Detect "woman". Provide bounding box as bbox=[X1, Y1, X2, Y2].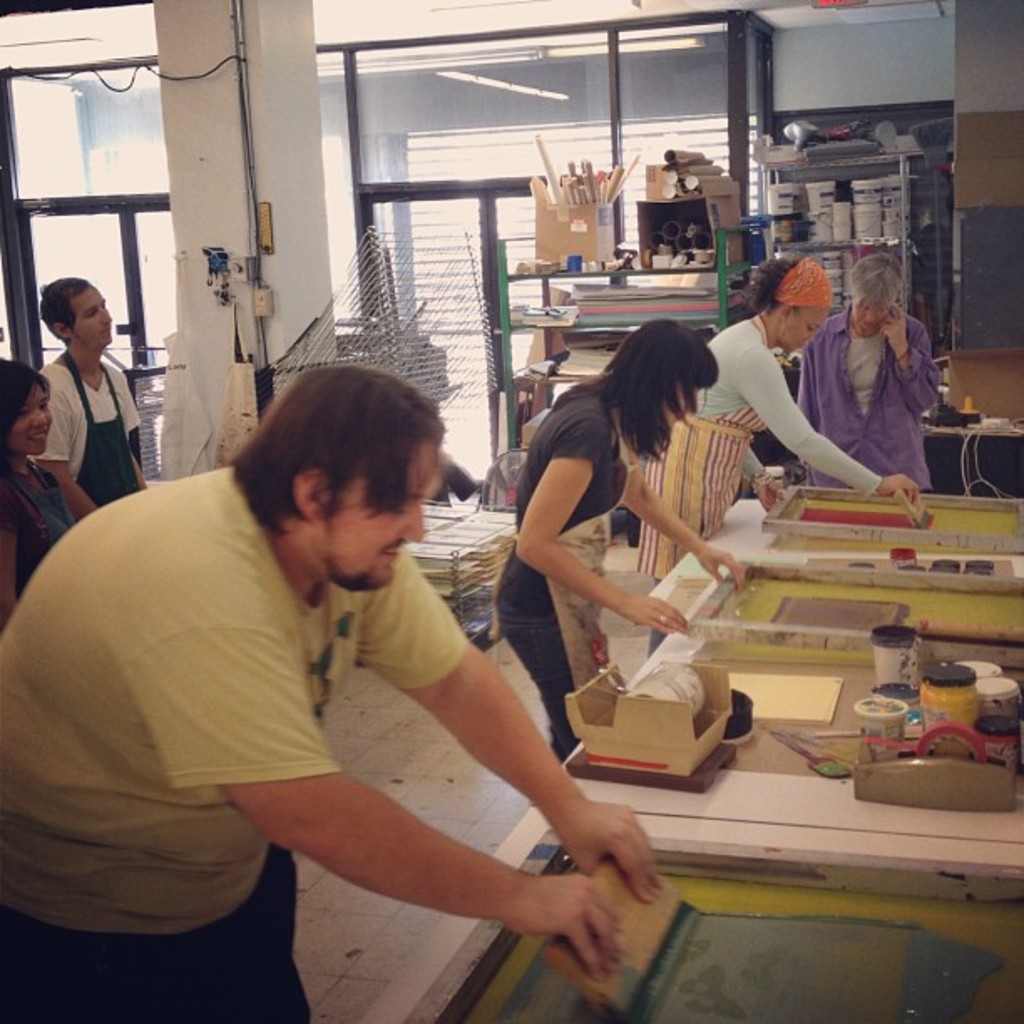
bbox=[793, 253, 940, 497].
